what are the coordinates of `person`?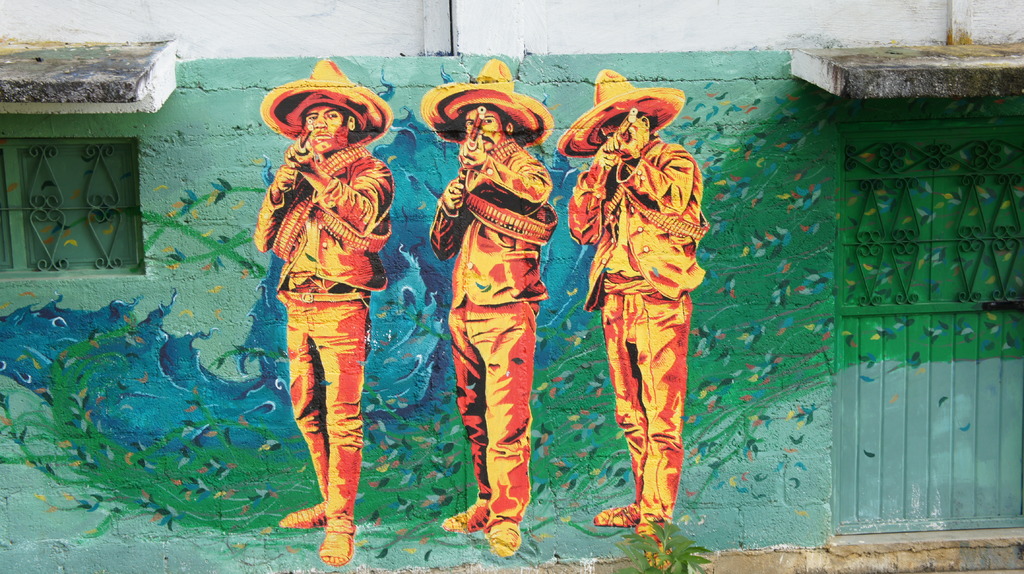
<box>252,54,394,569</box>.
